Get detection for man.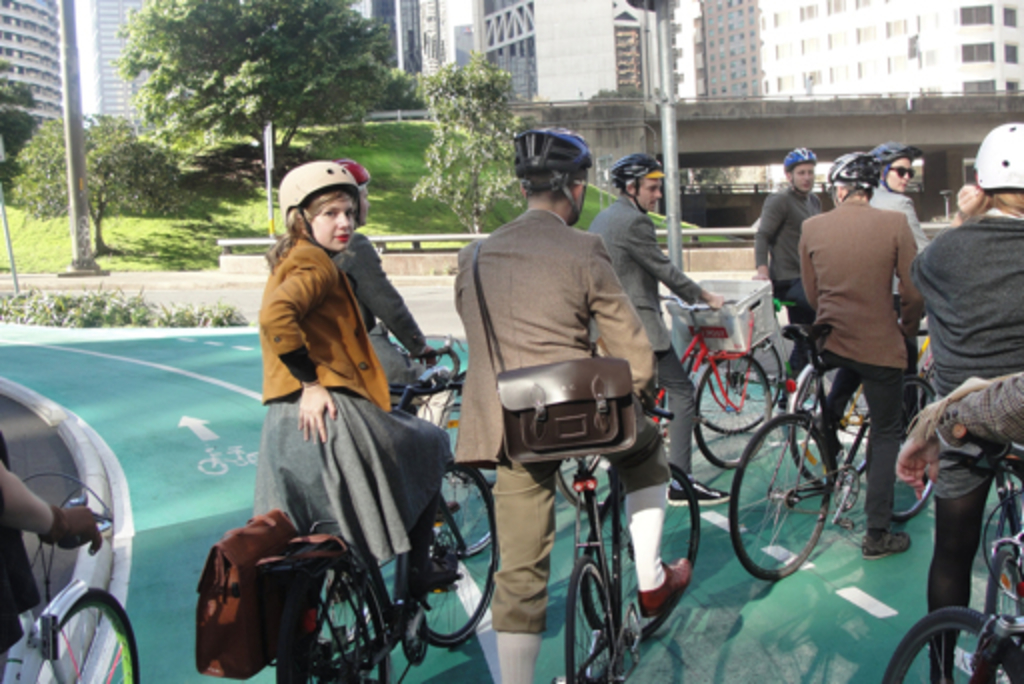
Detection: box(588, 150, 724, 506).
